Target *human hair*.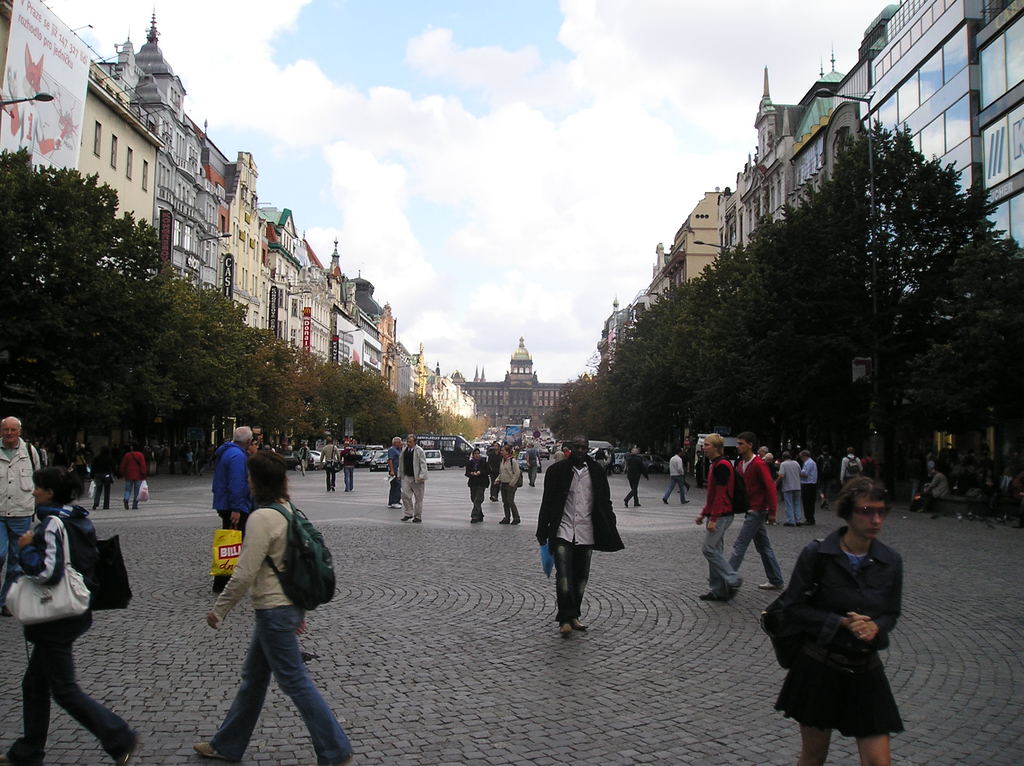
Target region: x1=473 y1=448 x2=481 y2=454.
